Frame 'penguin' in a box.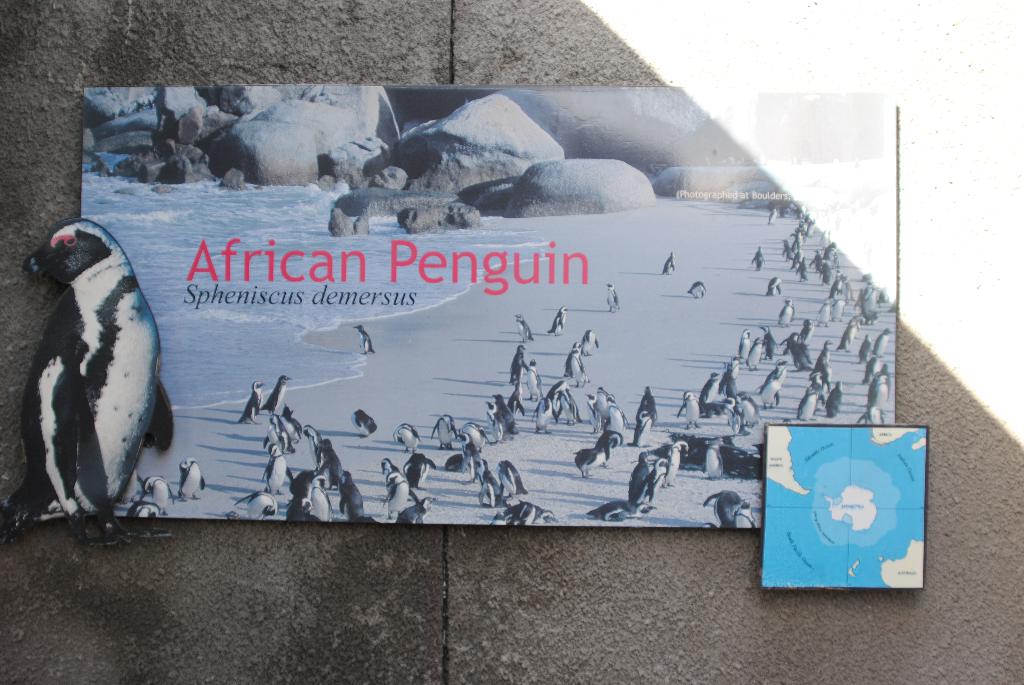
detection(706, 435, 725, 481).
